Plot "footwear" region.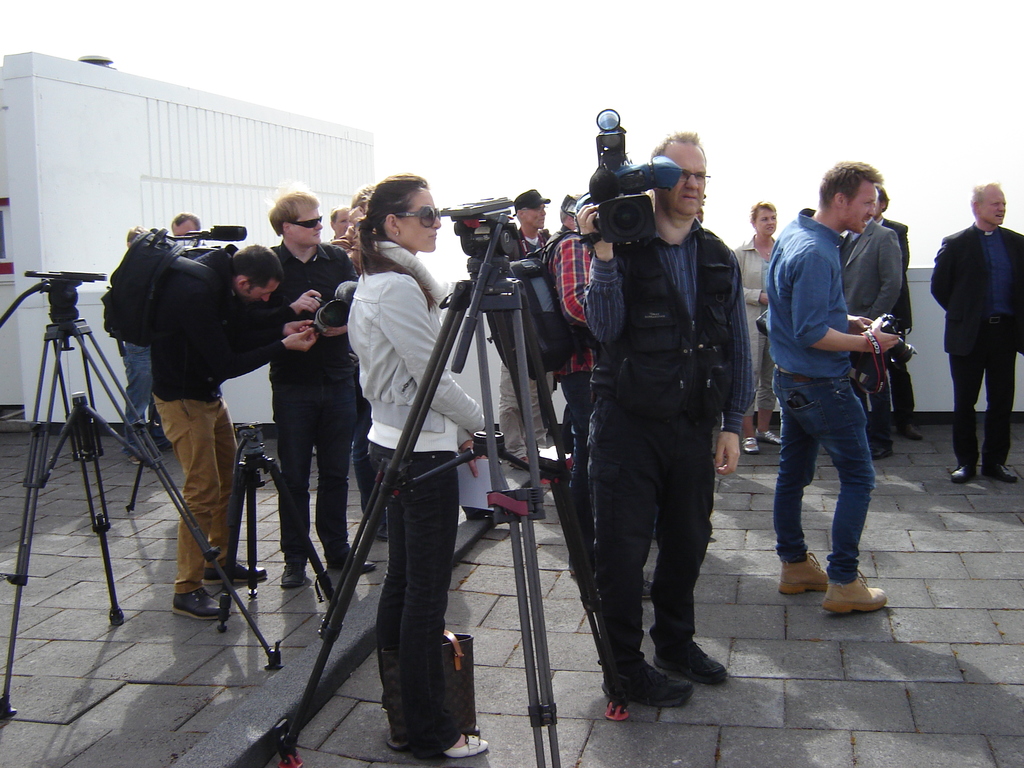
Plotted at pyautogui.locateOnScreen(444, 733, 489, 762).
